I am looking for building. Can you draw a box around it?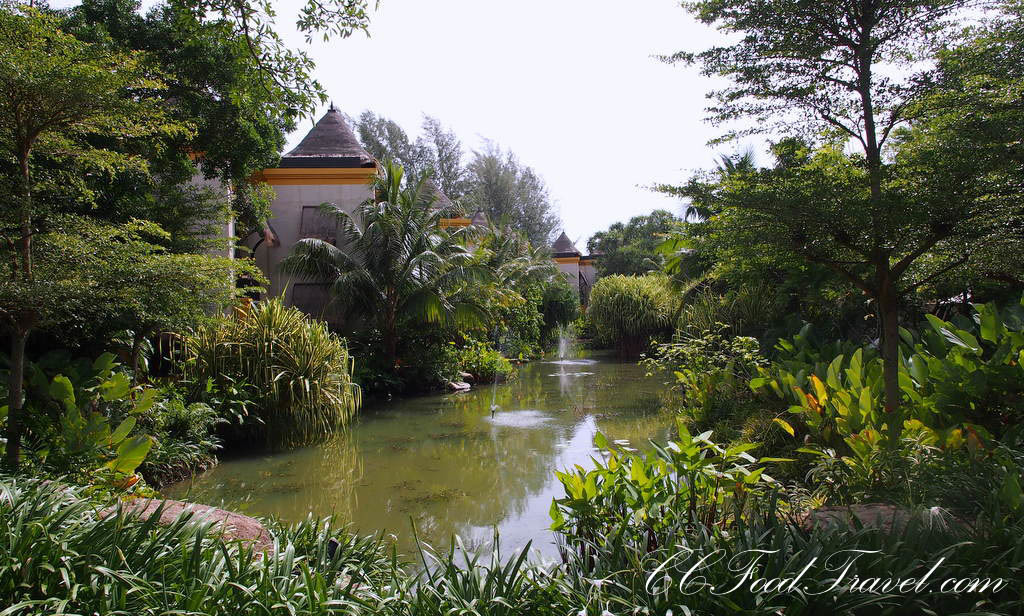
Sure, the bounding box is x1=172 y1=146 x2=233 y2=288.
